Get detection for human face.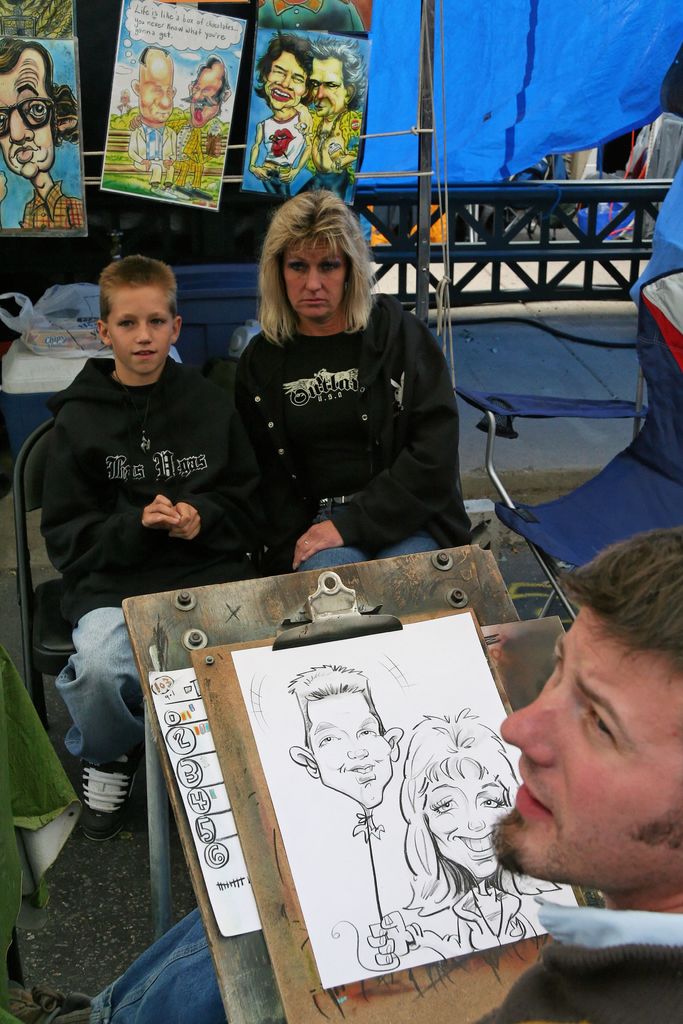
Detection: (left=305, top=55, right=342, bottom=113).
